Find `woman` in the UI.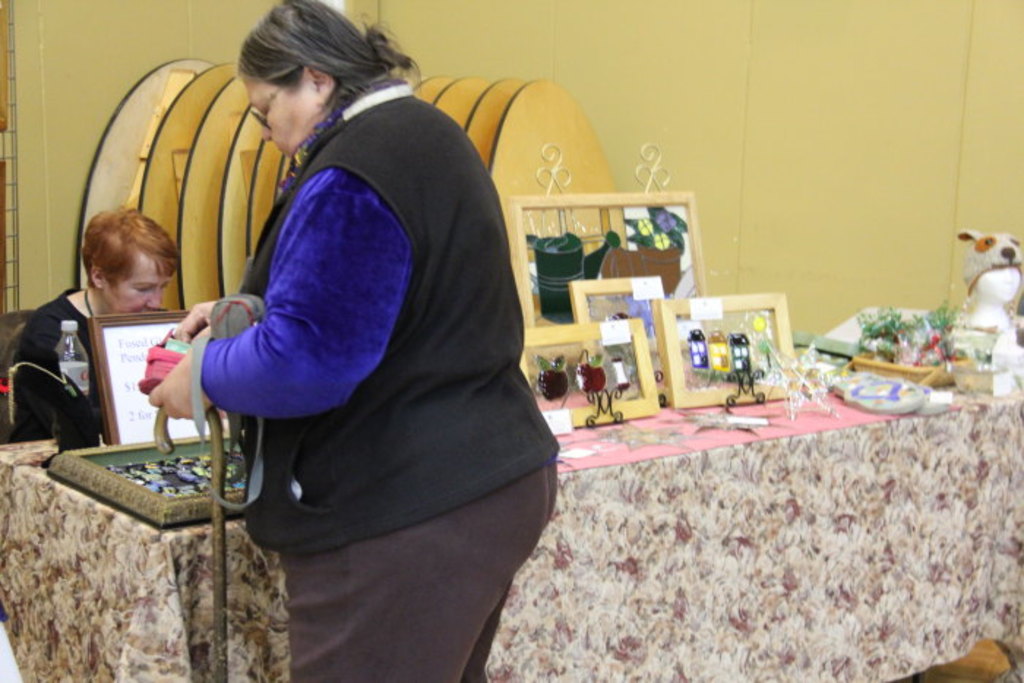
UI element at box(16, 205, 243, 448).
